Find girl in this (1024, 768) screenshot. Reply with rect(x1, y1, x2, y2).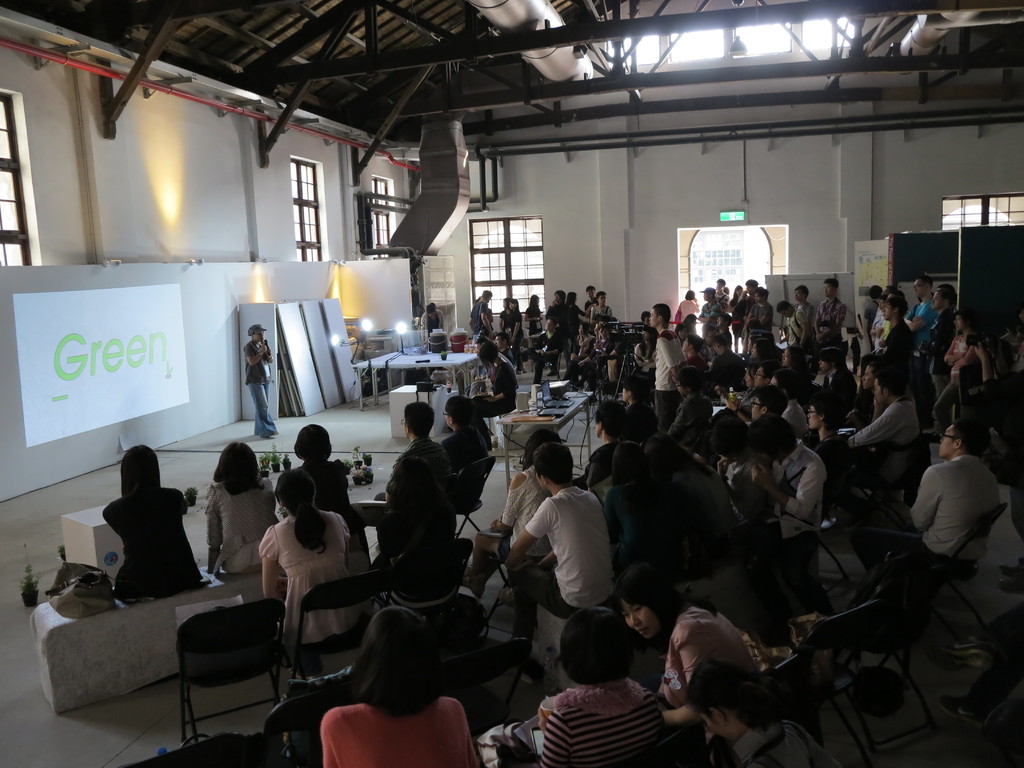
rect(781, 341, 810, 378).
